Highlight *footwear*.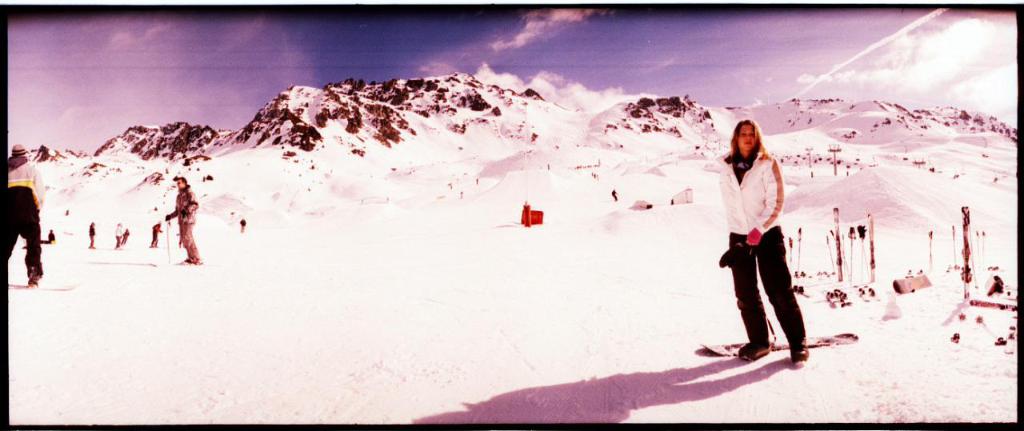
Highlighted region: 737 341 770 359.
